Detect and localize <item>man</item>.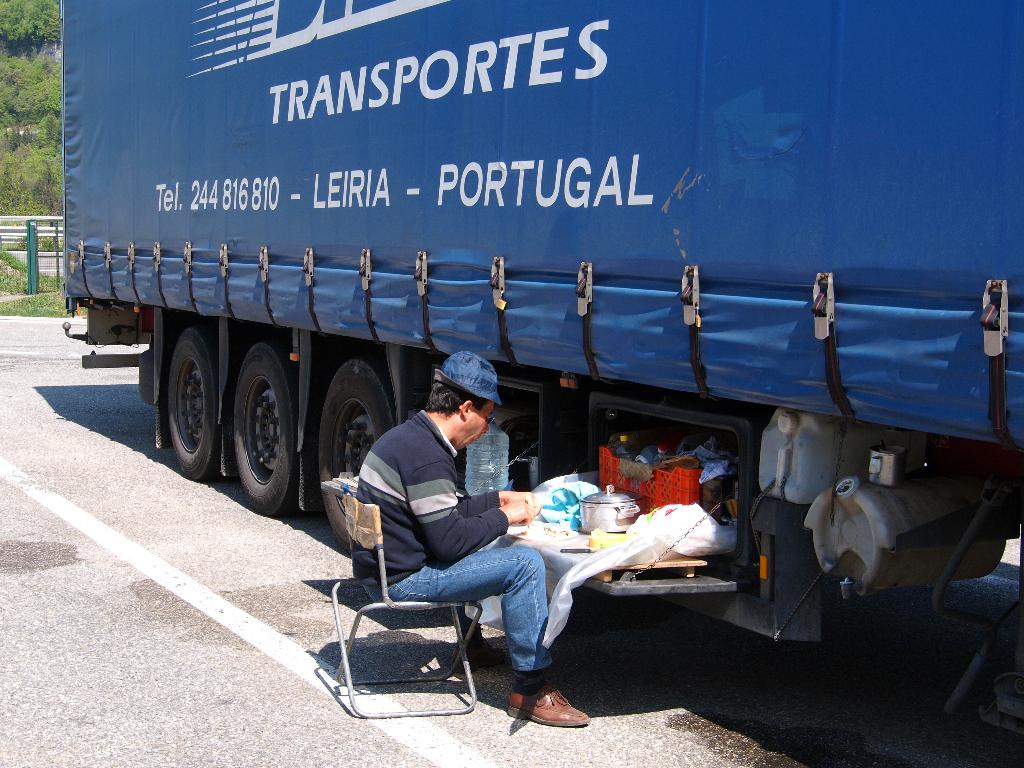
Localized at box=[295, 360, 570, 735].
